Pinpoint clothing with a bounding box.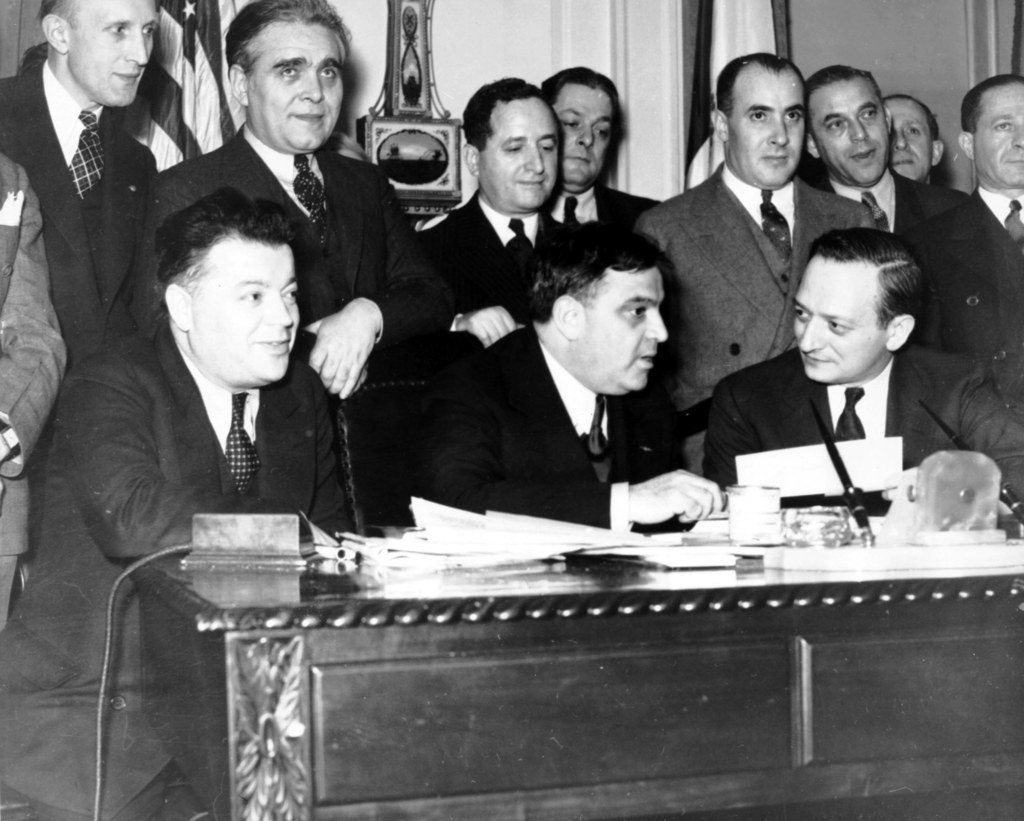
(426, 183, 590, 405).
